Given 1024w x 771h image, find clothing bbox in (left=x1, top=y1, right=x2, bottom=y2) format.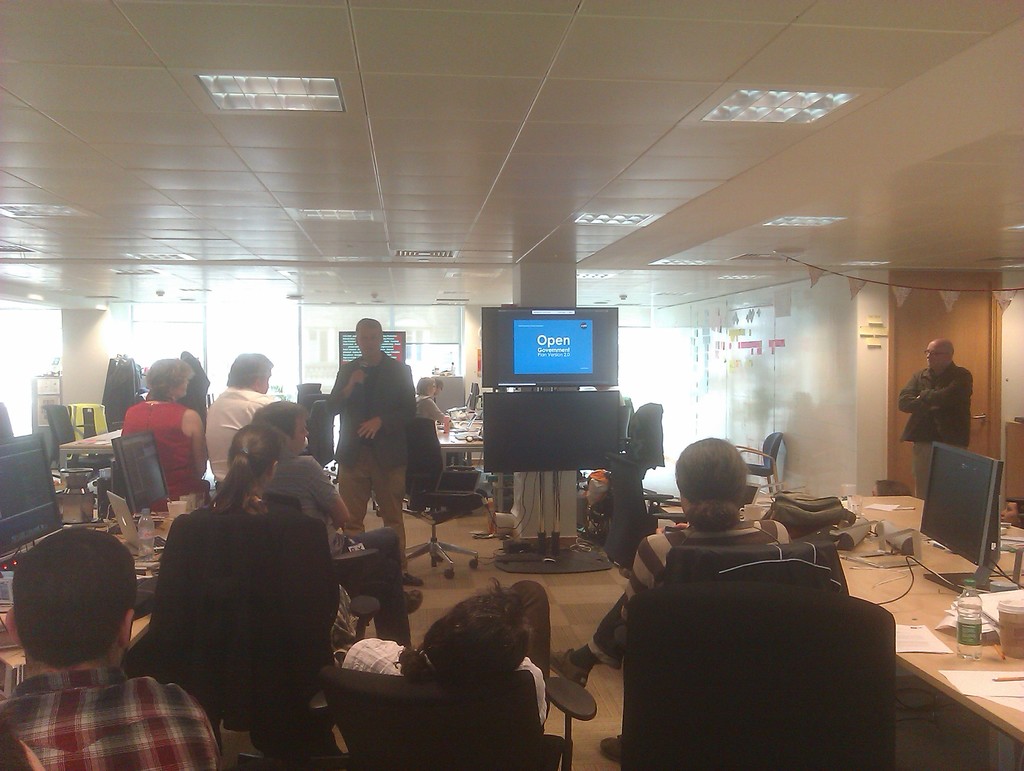
(left=900, top=359, right=976, bottom=499).
